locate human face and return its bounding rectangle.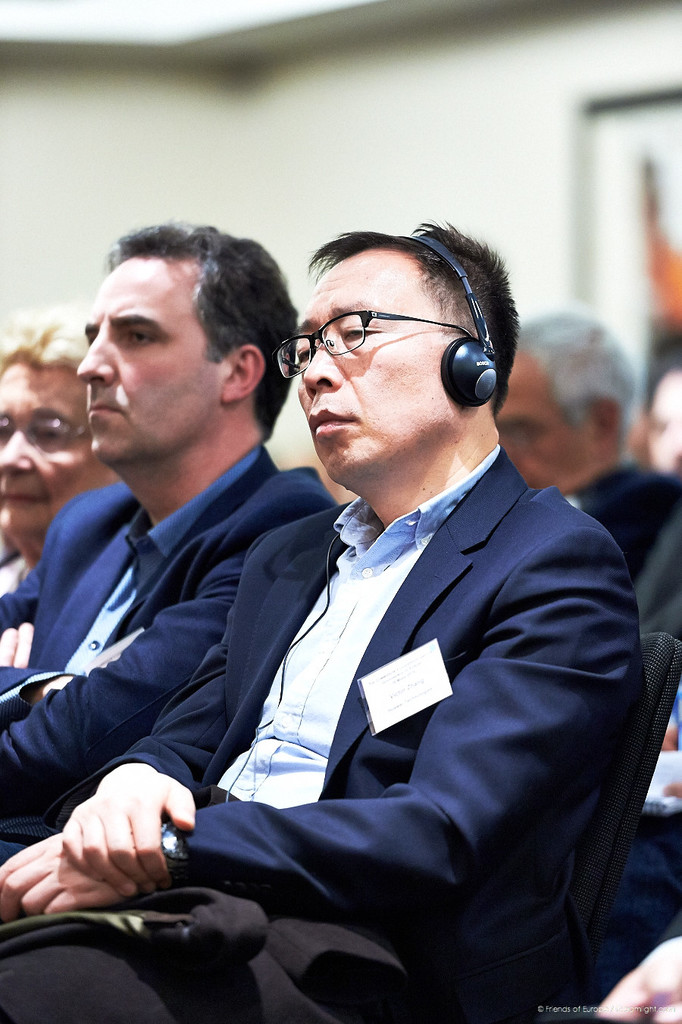
region(0, 354, 101, 542).
